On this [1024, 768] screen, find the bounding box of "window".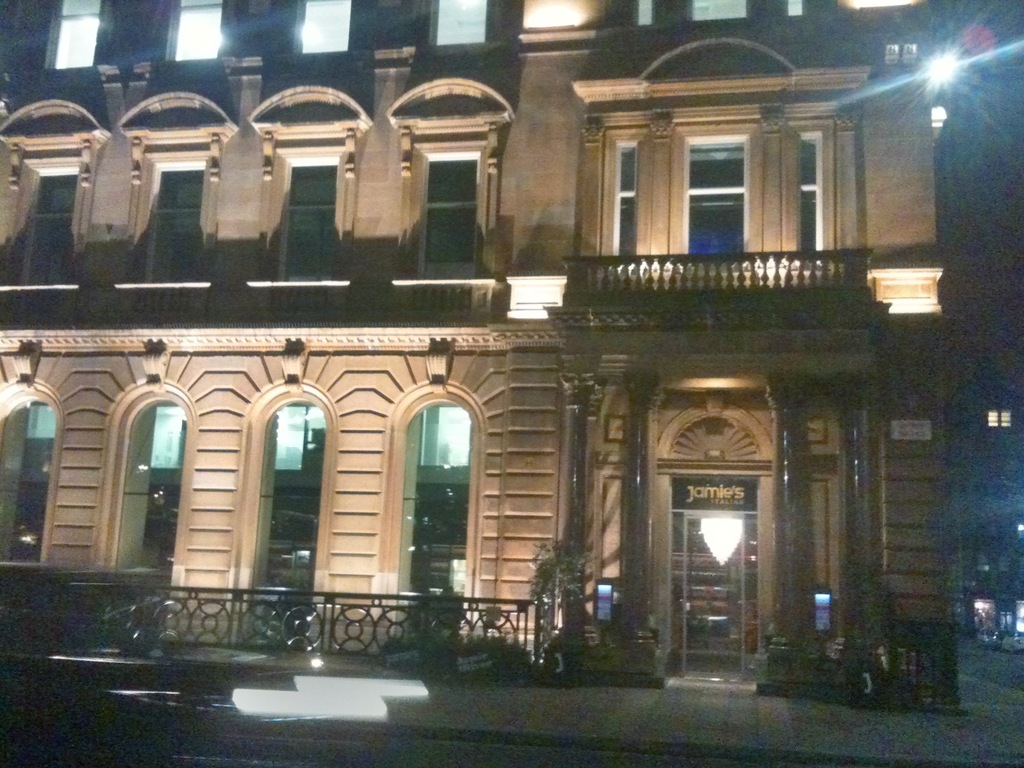
Bounding box: region(15, 167, 84, 309).
